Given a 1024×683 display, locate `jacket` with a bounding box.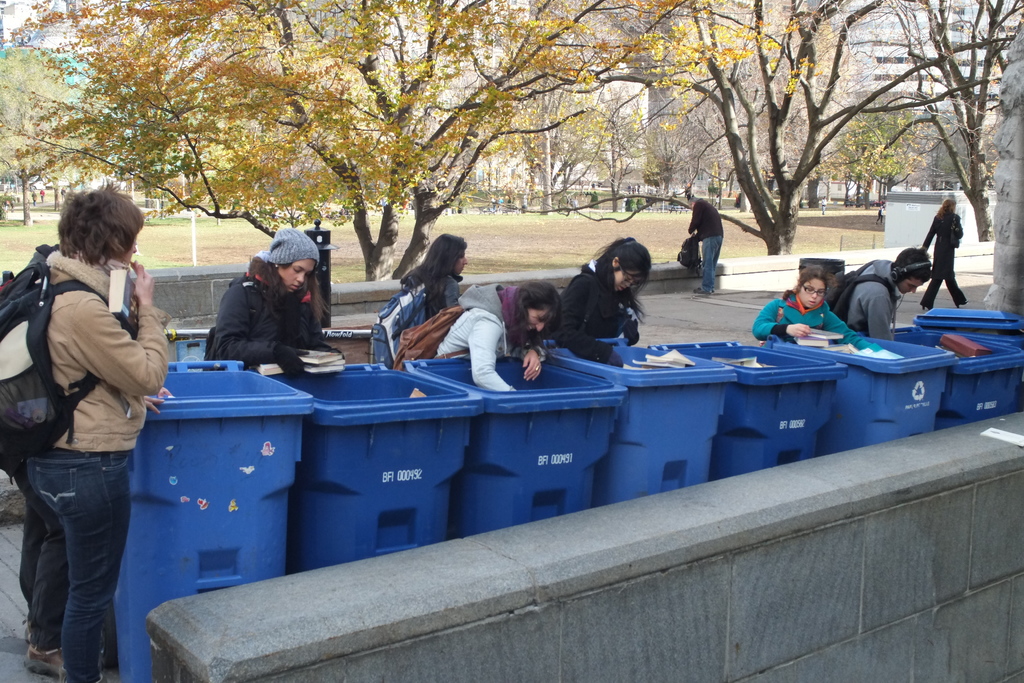
Located: (left=846, top=253, right=899, bottom=341).
